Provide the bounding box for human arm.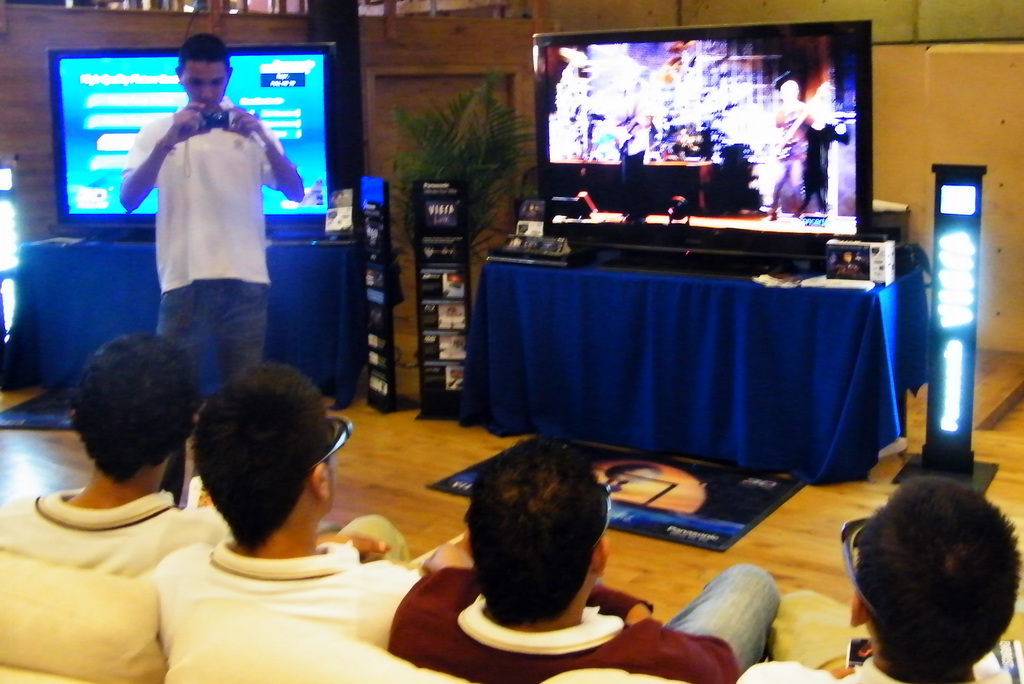
<box>113,88,175,205</box>.
